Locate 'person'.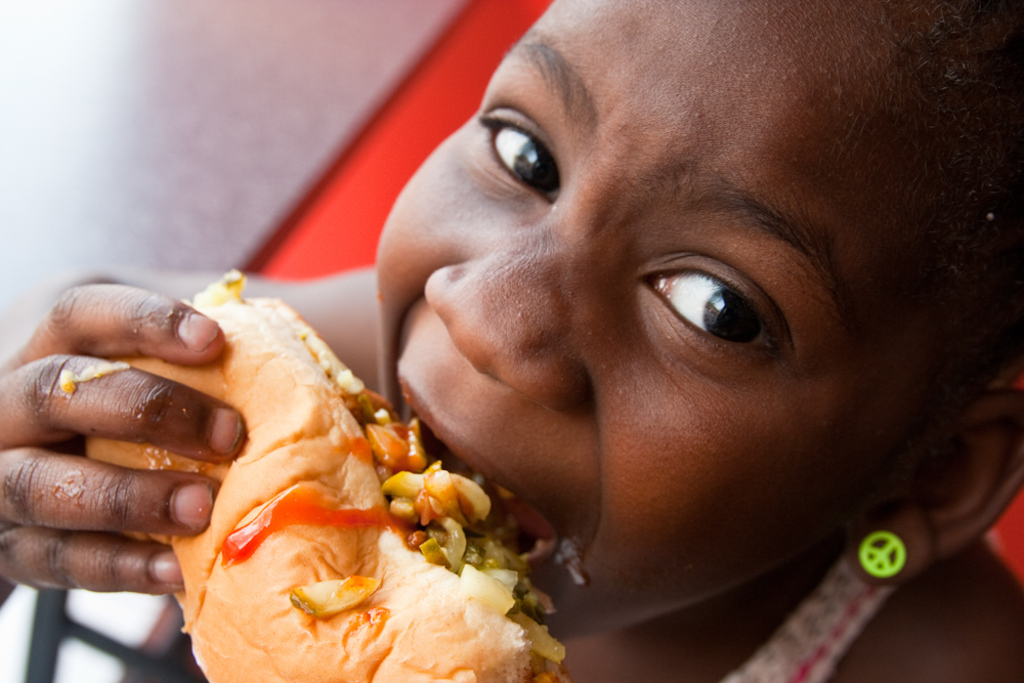
Bounding box: (0,0,1023,682).
